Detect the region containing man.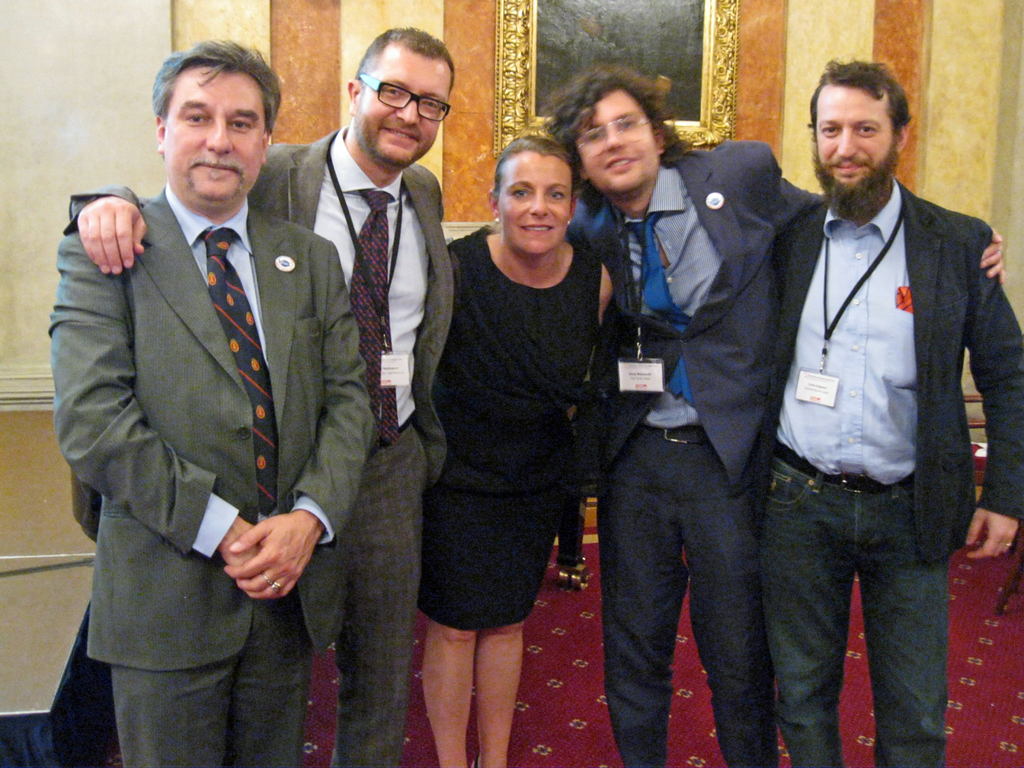
bbox(70, 27, 454, 766).
